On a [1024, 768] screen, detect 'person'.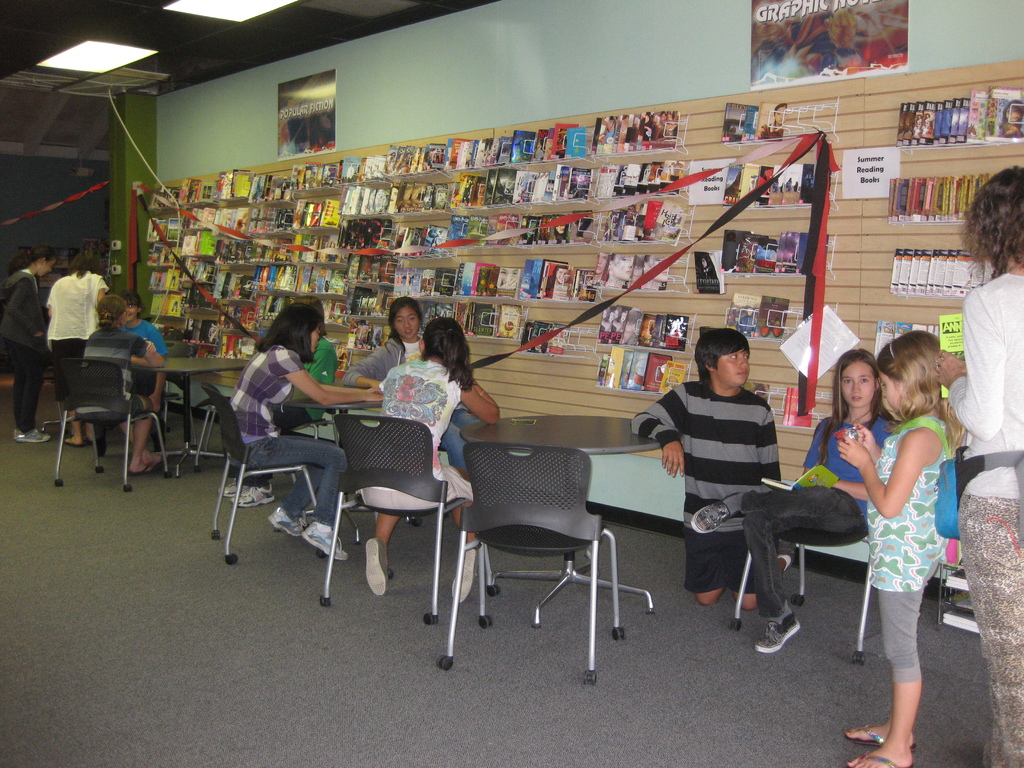
<region>349, 301, 499, 465</region>.
